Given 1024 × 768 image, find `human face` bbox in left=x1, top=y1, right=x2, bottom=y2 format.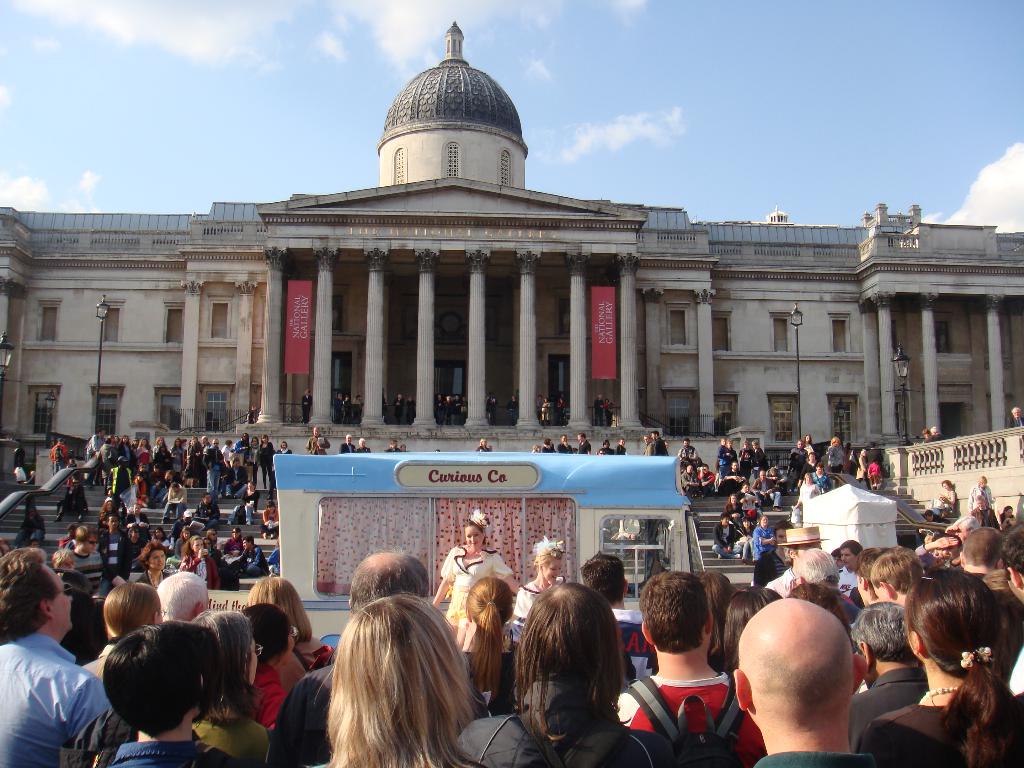
left=817, top=468, right=824, bottom=469.
